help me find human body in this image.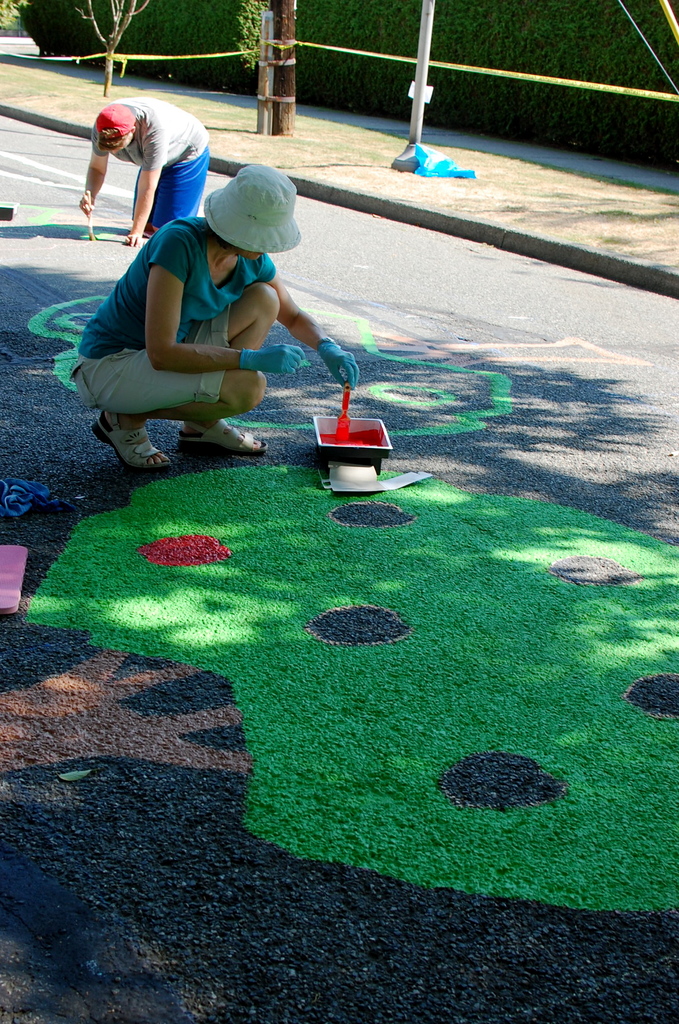
Found it: left=68, top=100, right=314, bottom=474.
